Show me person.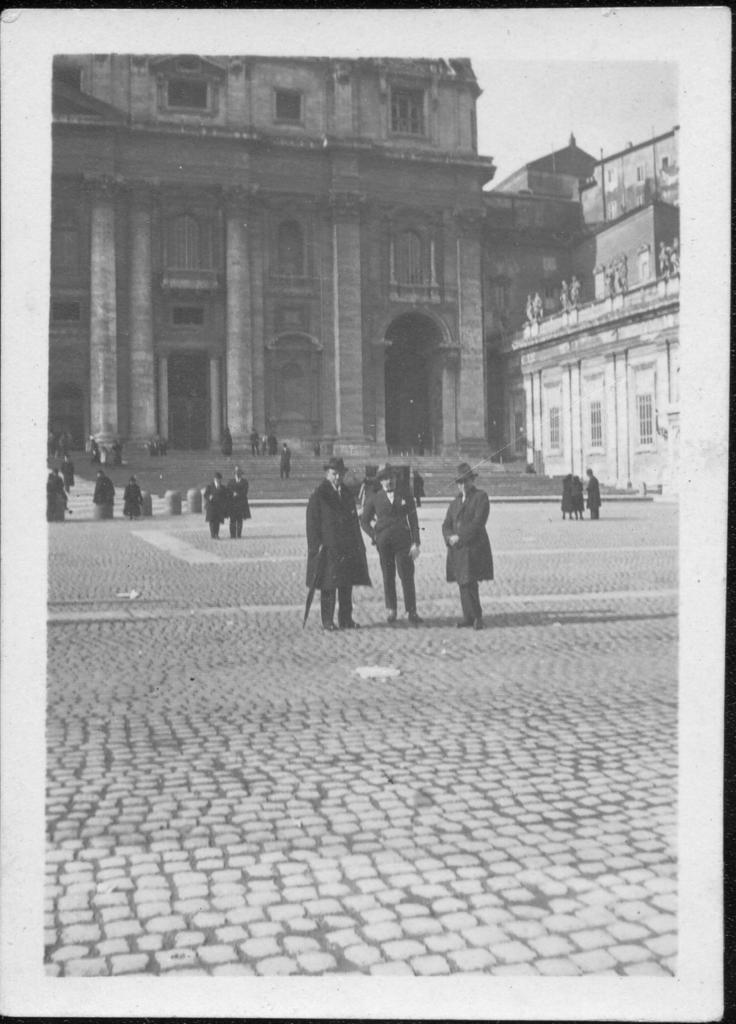
person is here: l=91, t=470, r=113, b=515.
